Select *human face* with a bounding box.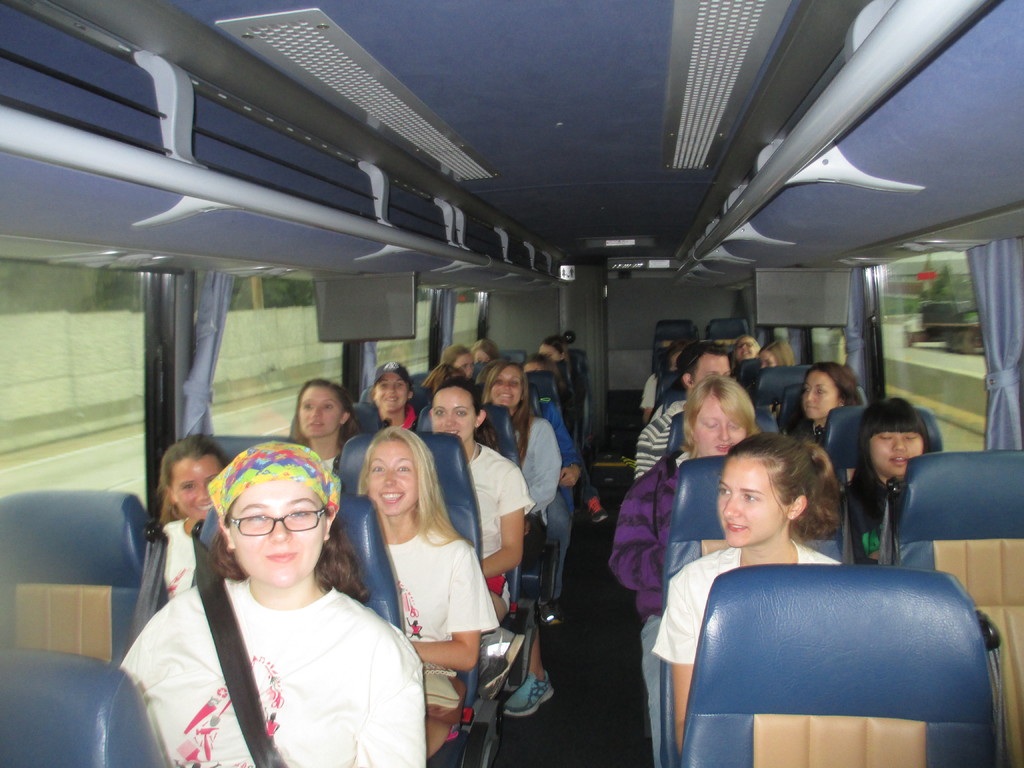
(left=735, top=341, right=755, bottom=360).
